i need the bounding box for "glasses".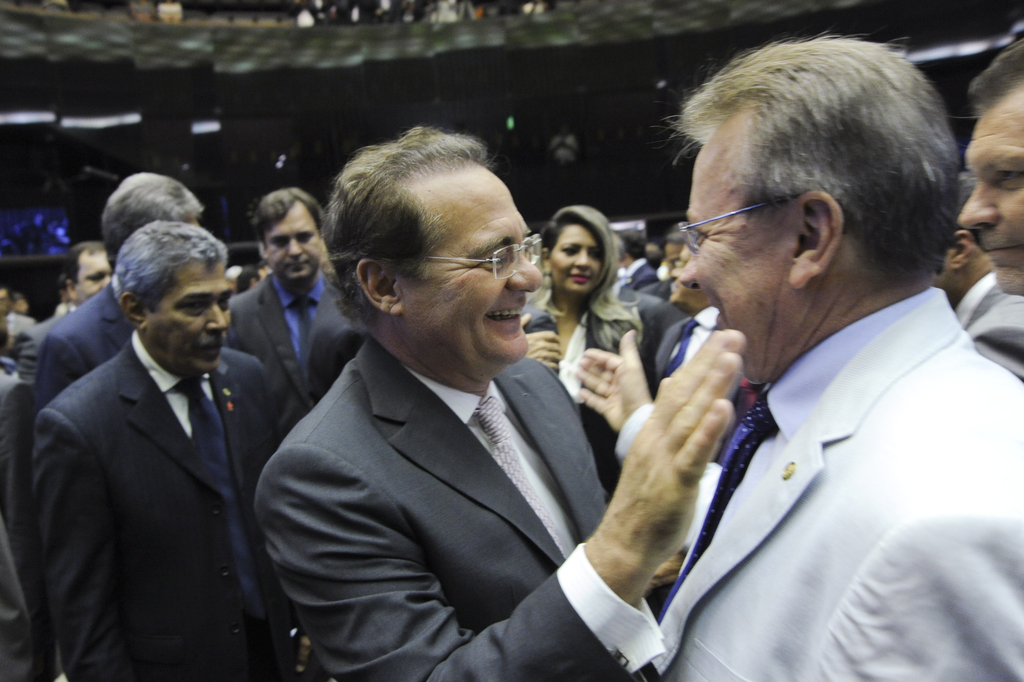
Here it is: Rect(415, 234, 539, 280).
